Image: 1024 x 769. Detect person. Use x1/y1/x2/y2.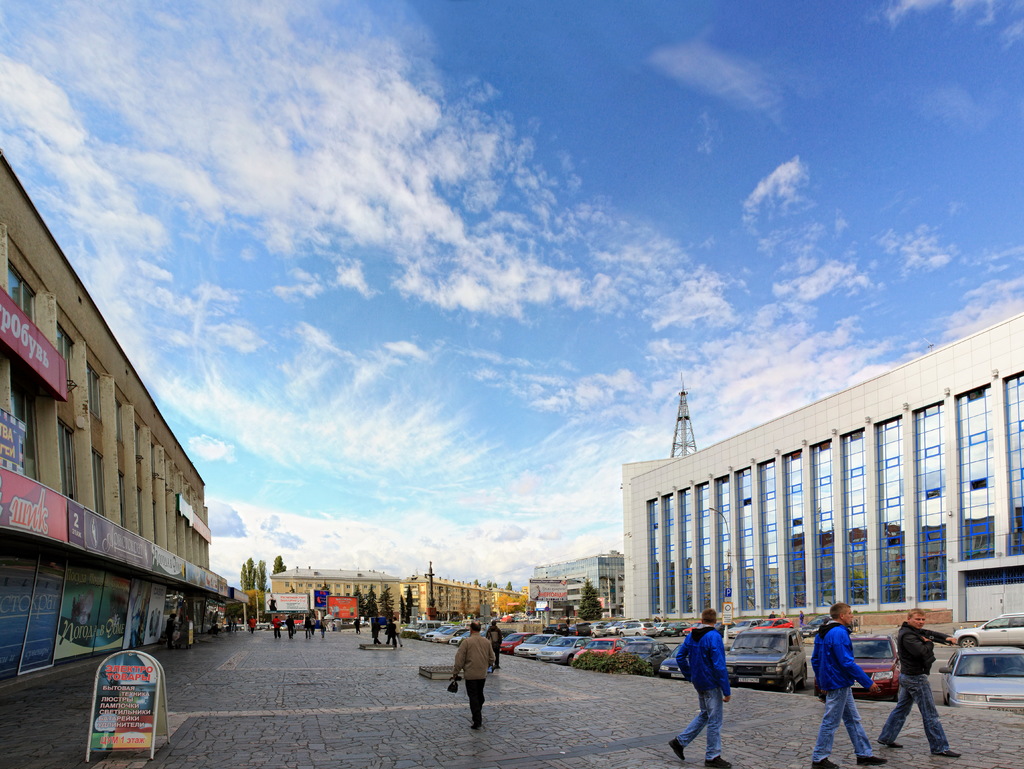
808/599/892/768.
